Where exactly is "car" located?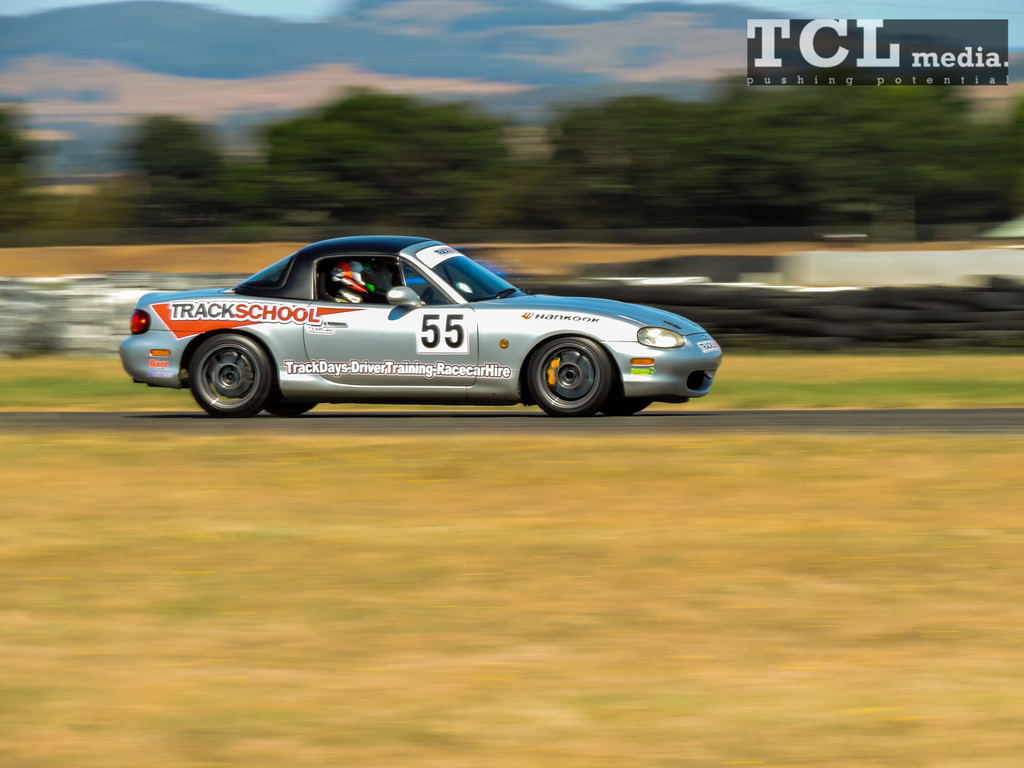
Its bounding box is bbox=(122, 238, 727, 417).
